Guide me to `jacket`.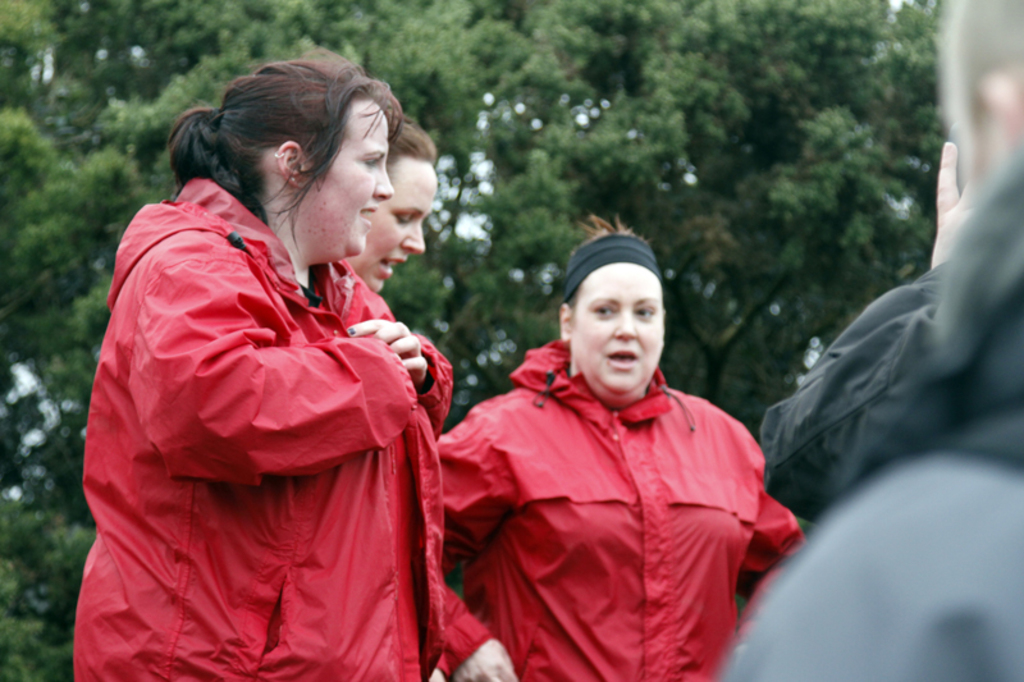
Guidance: [434,287,791,669].
